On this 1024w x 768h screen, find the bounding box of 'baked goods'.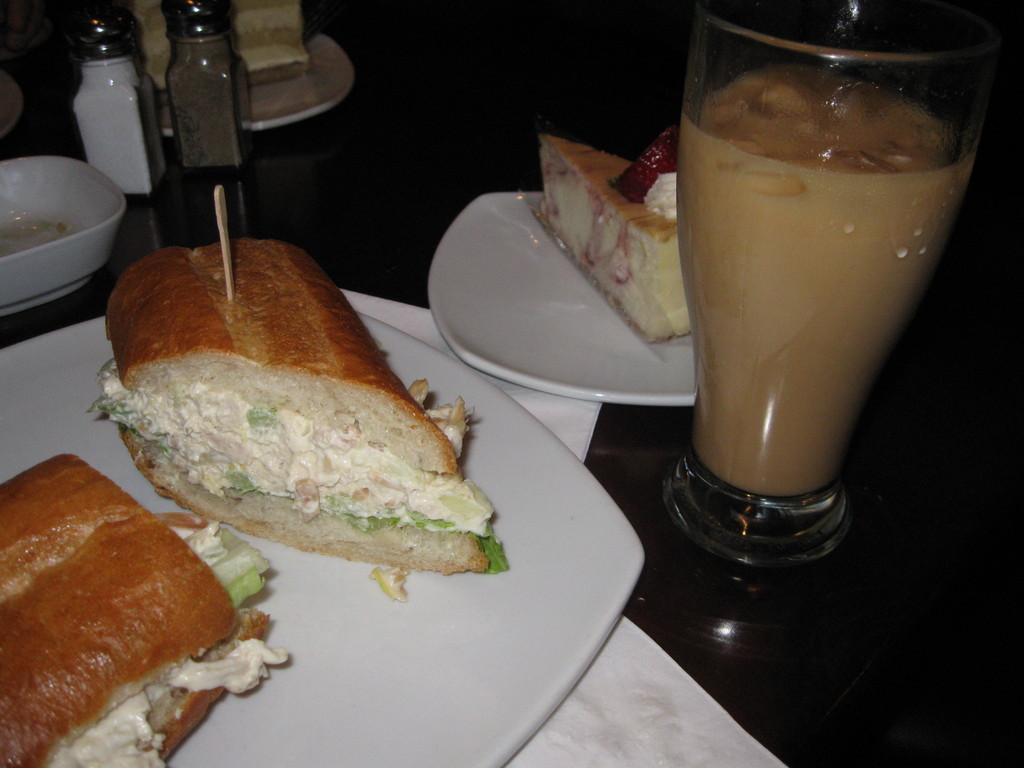
Bounding box: left=0, top=447, right=292, bottom=767.
